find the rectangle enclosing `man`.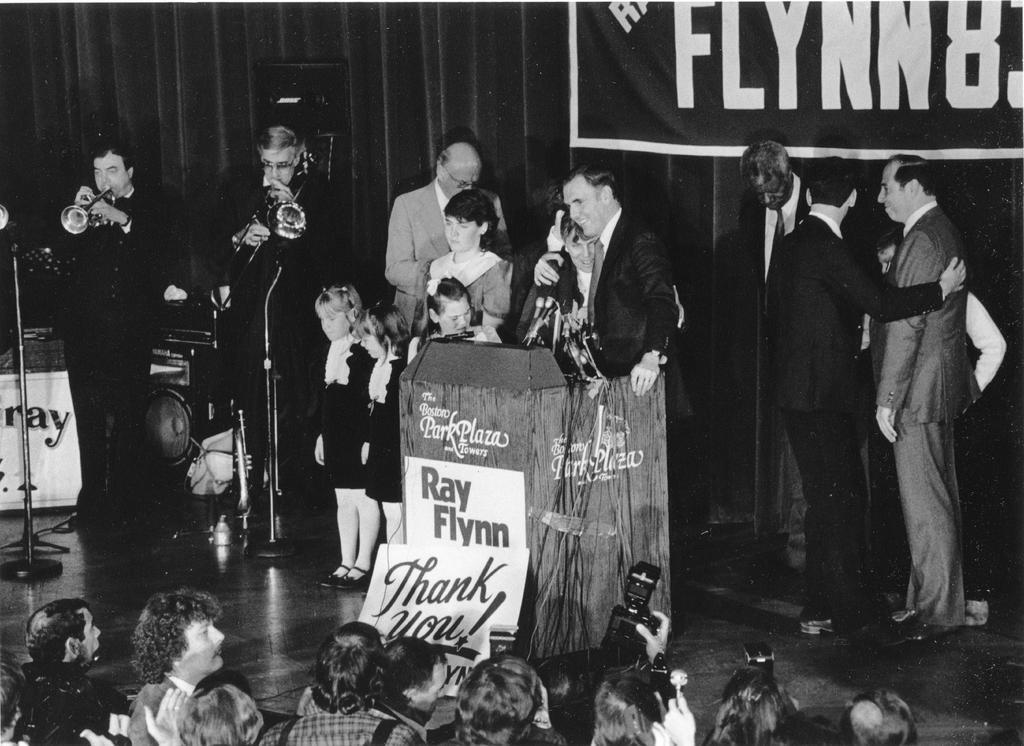
left=375, top=635, right=454, bottom=715.
